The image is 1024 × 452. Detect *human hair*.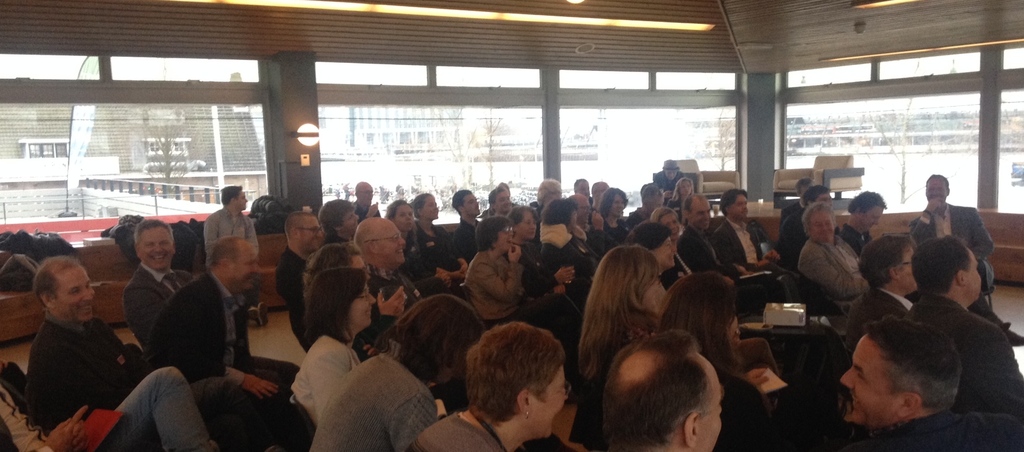
Detection: Rect(209, 234, 241, 271).
